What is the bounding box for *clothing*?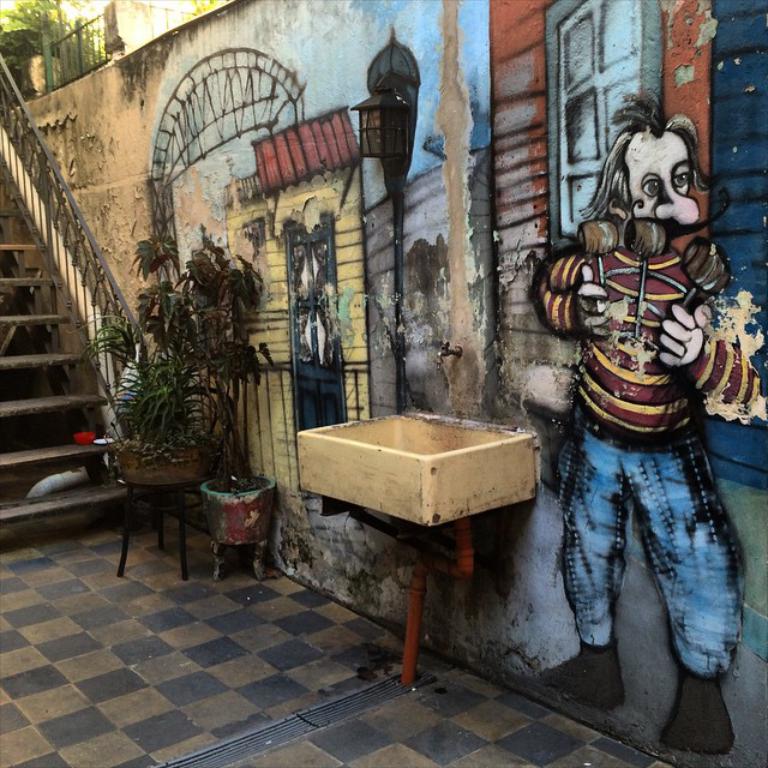
locate(528, 227, 754, 685).
